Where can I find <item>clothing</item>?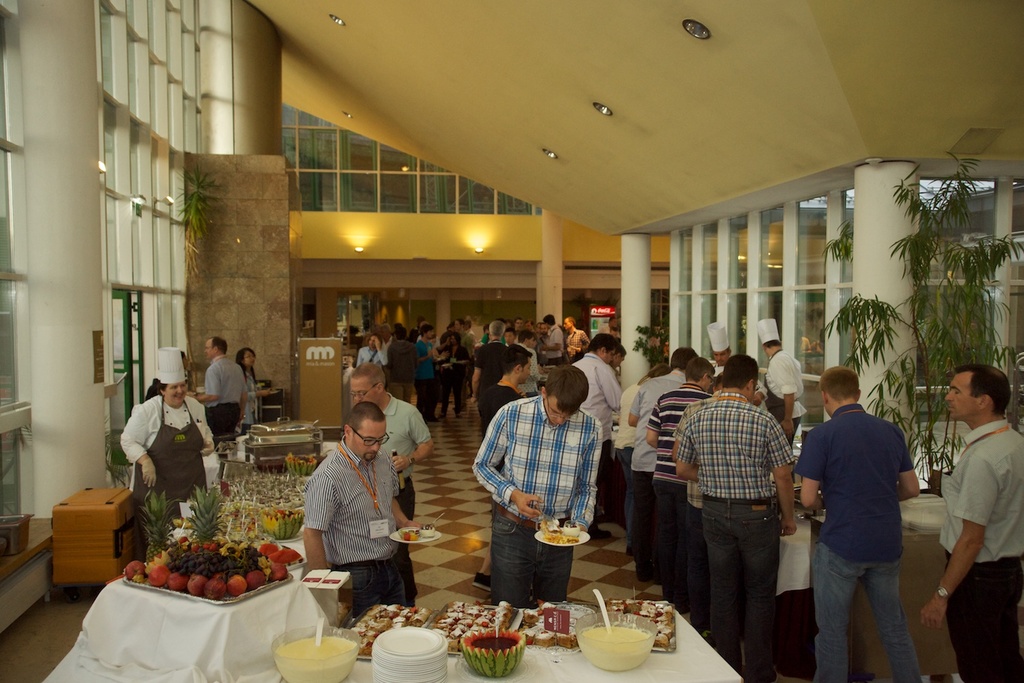
You can find it at 380,392,428,520.
